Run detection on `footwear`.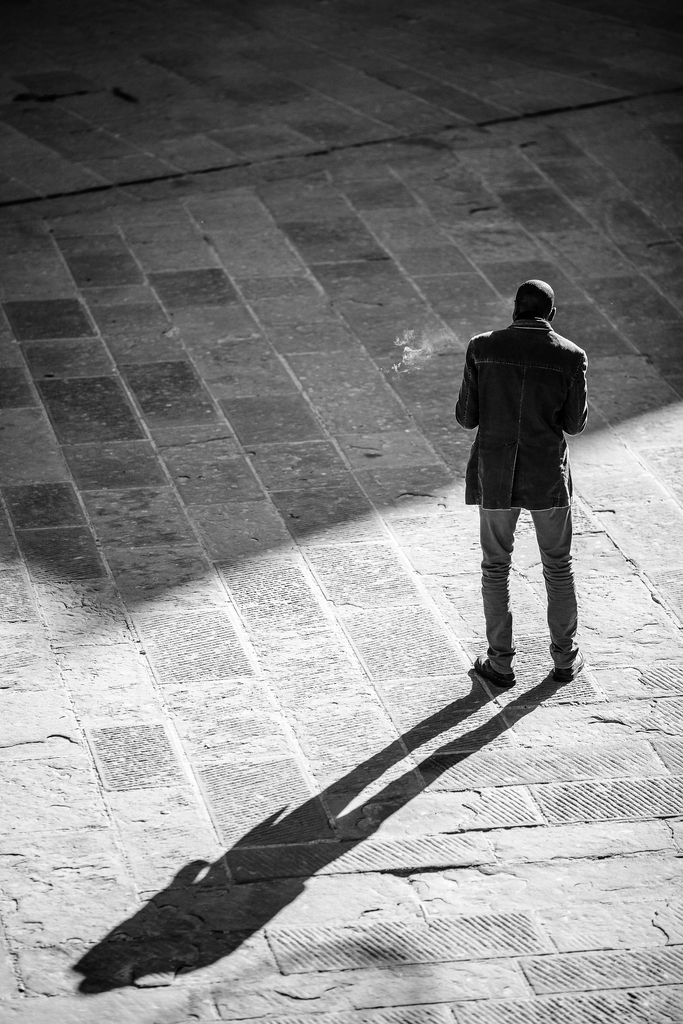
Result: bbox=[554, 659, 580, 679].
